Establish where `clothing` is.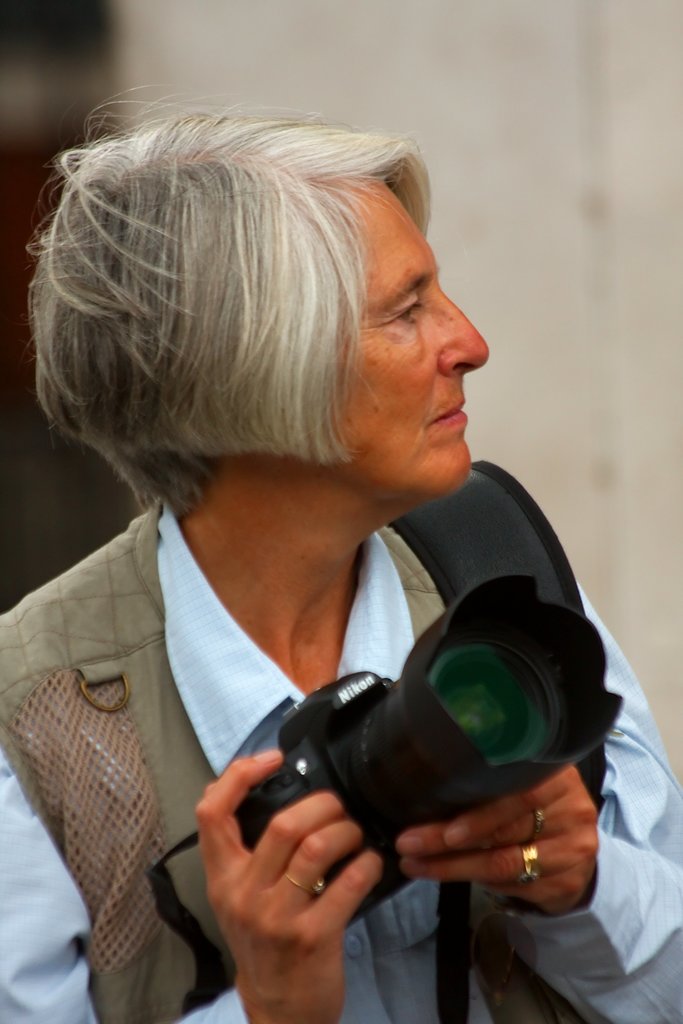
Established at <region>0, 502, 682, 1023</region>.
